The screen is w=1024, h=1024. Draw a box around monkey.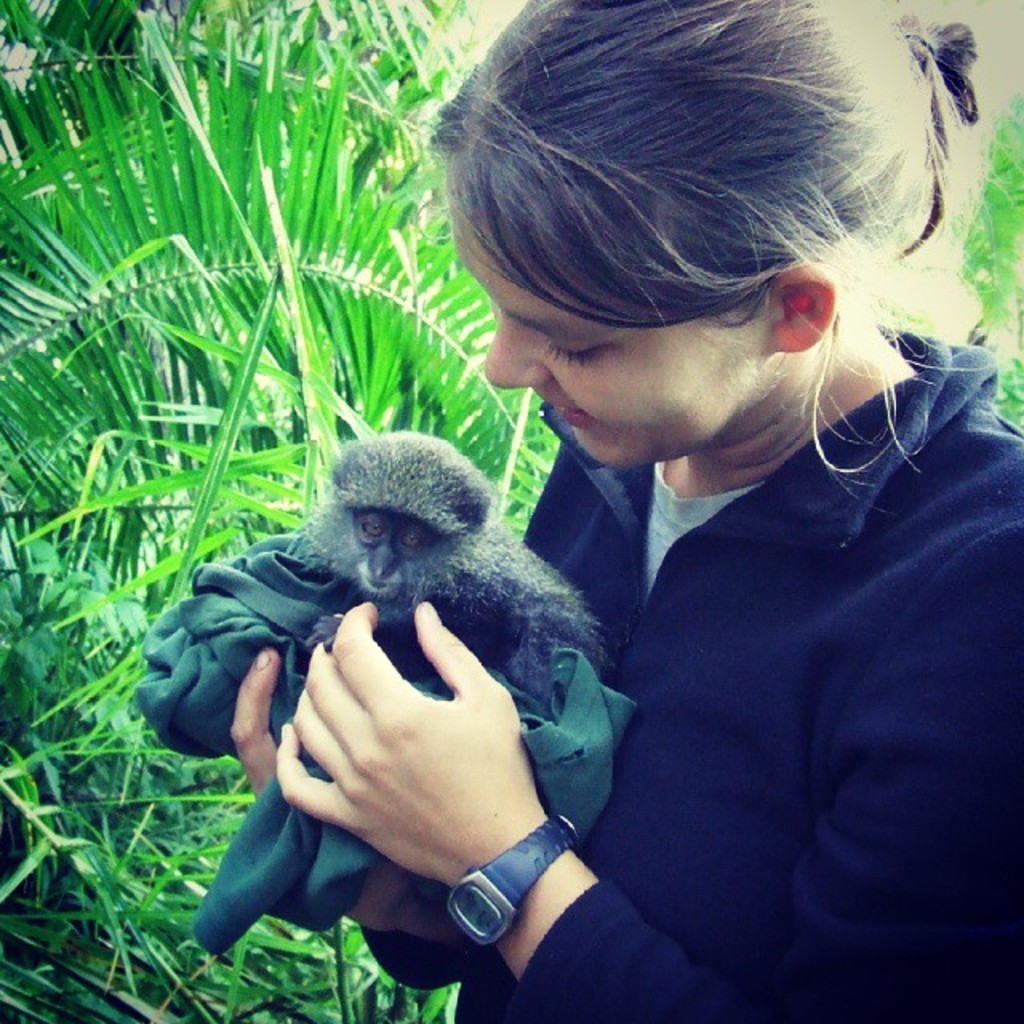
[x1=293, y1=437, x2=614, y2=710].
